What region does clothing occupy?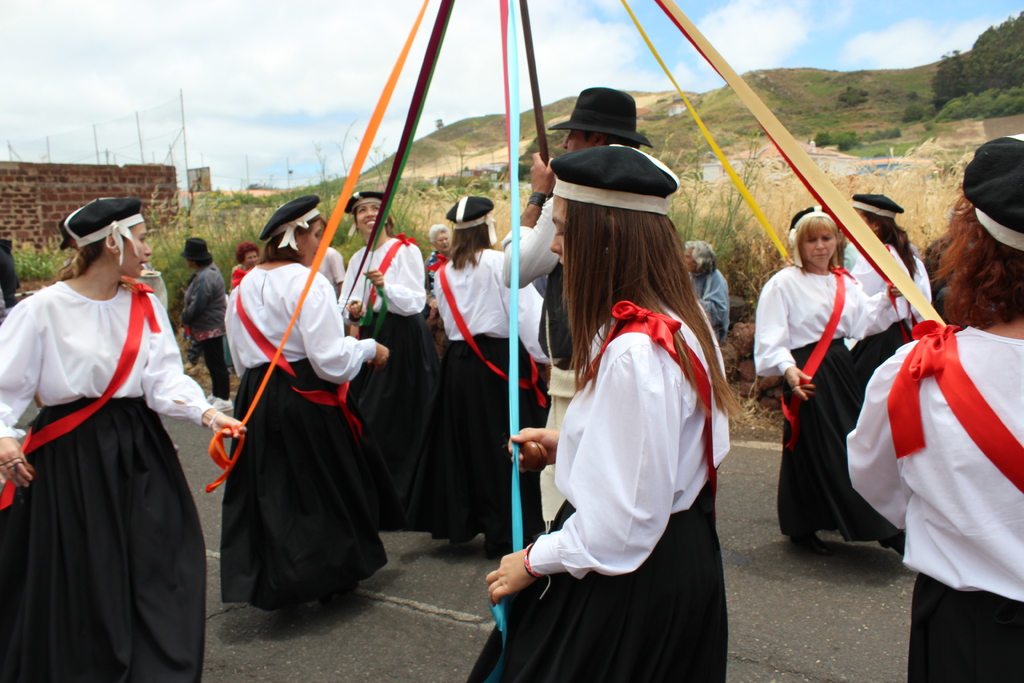
[left=0, top=281, right=208, bottom=682].
